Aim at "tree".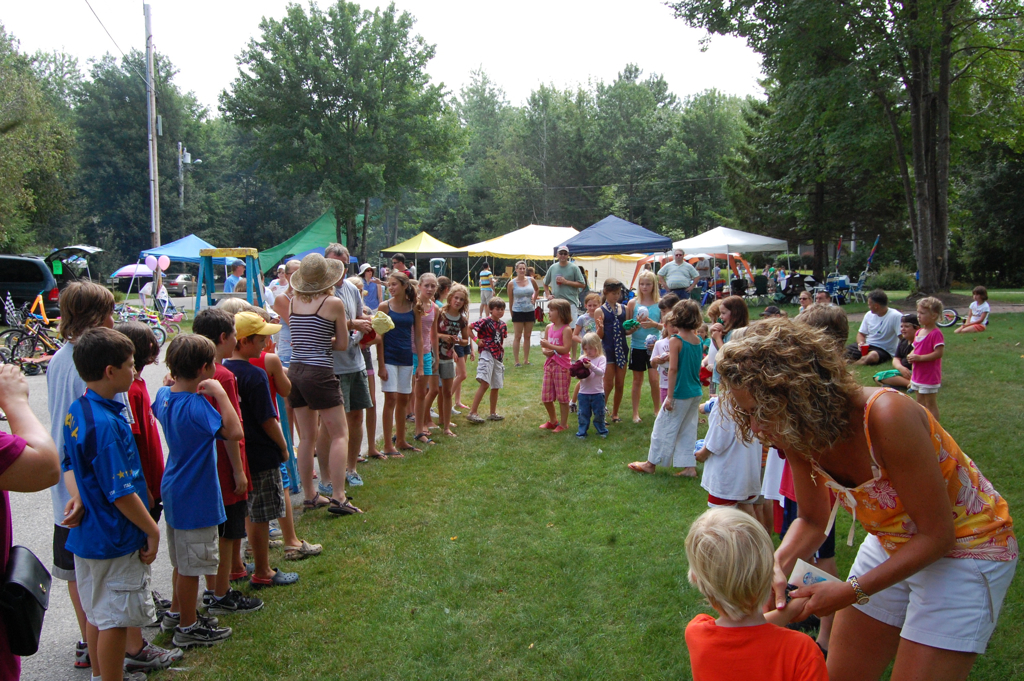
Aimed at box(186, 14, 479, 248).
